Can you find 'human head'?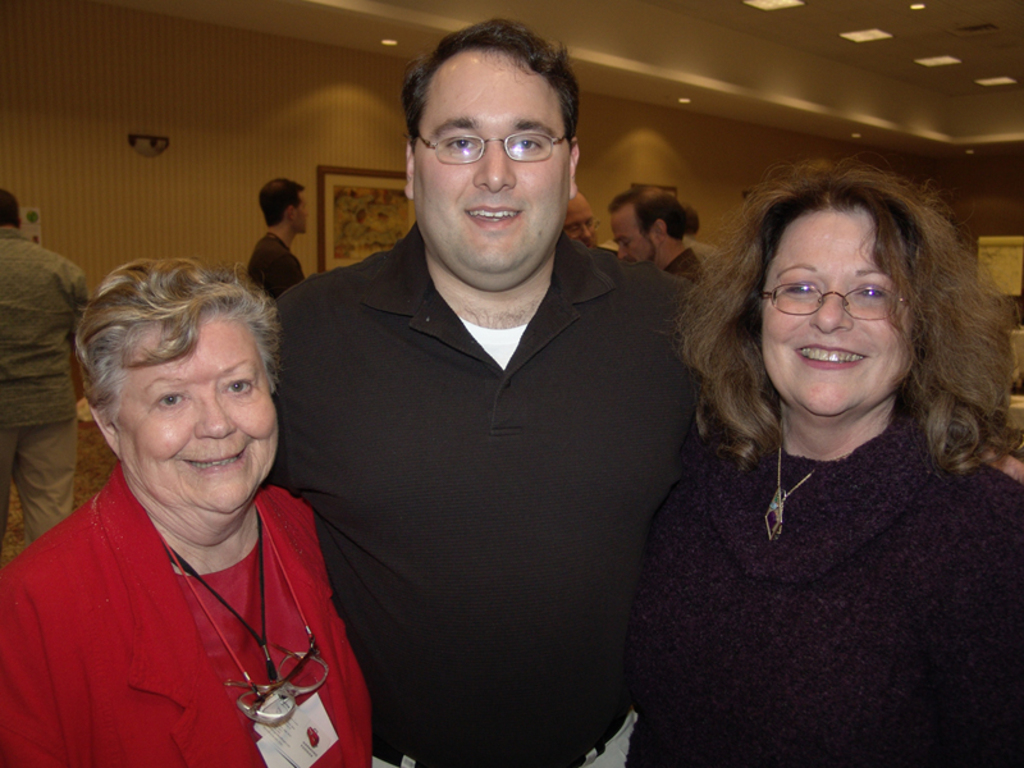
Yes, bounding box: x1=561, y1=188, x2=598, y2=250.
